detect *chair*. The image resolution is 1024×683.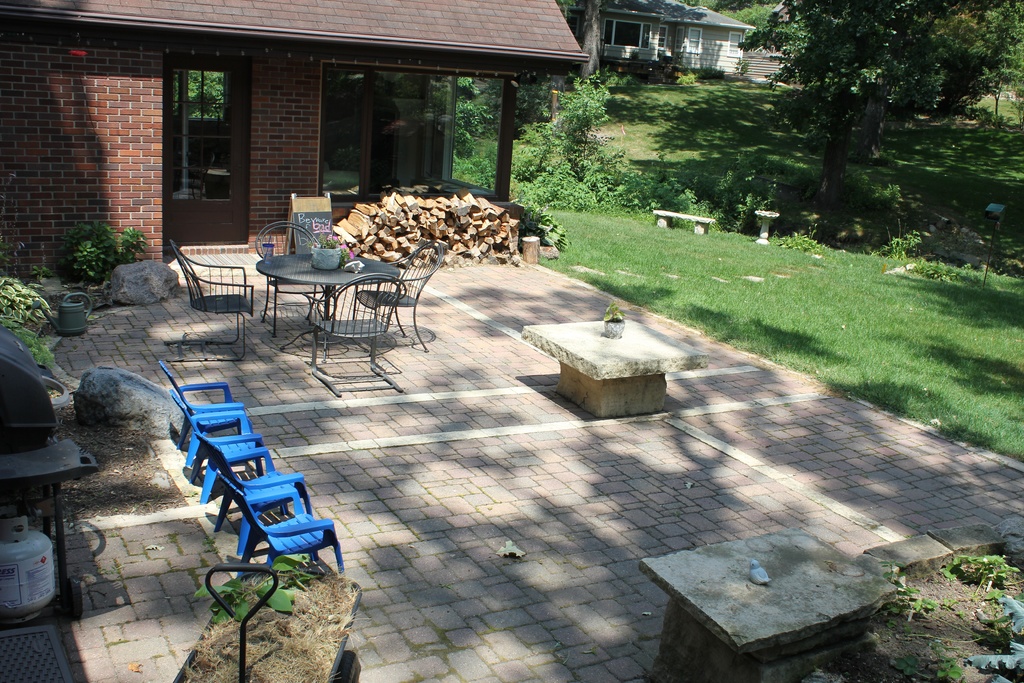
(223,474,346,575).
